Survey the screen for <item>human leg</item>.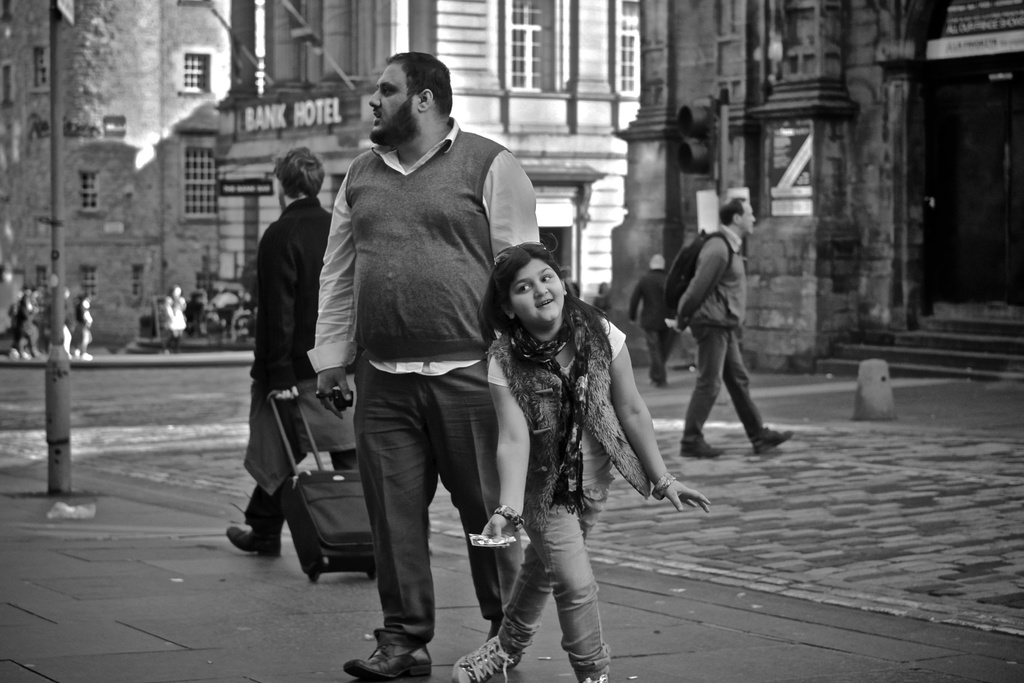
Survey found: 226,336,311,563.
